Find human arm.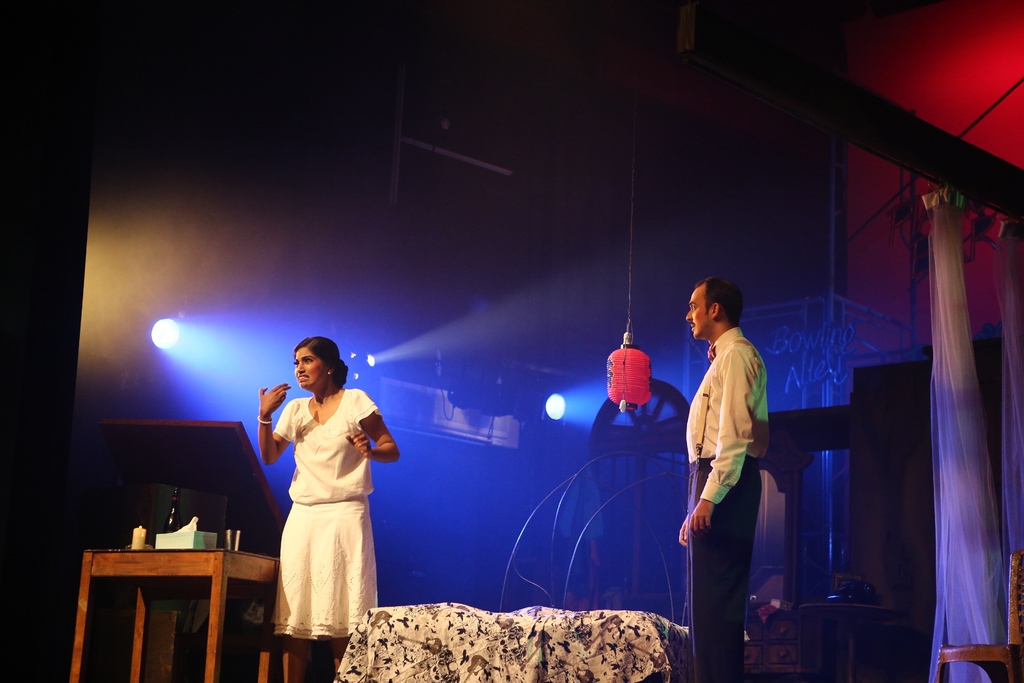
[left=689, top=497, right=714, bottom=529].
